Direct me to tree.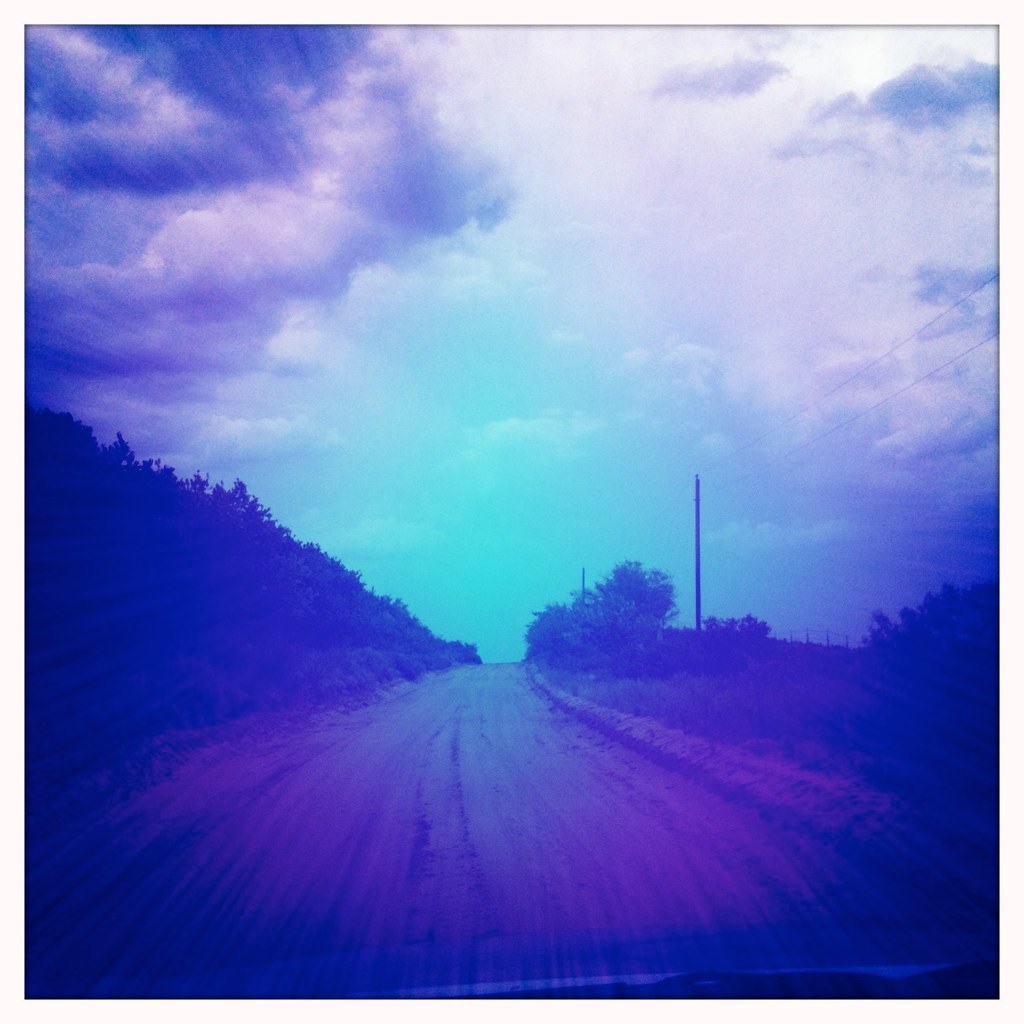
Direction: [680, 604, 782, 675].
